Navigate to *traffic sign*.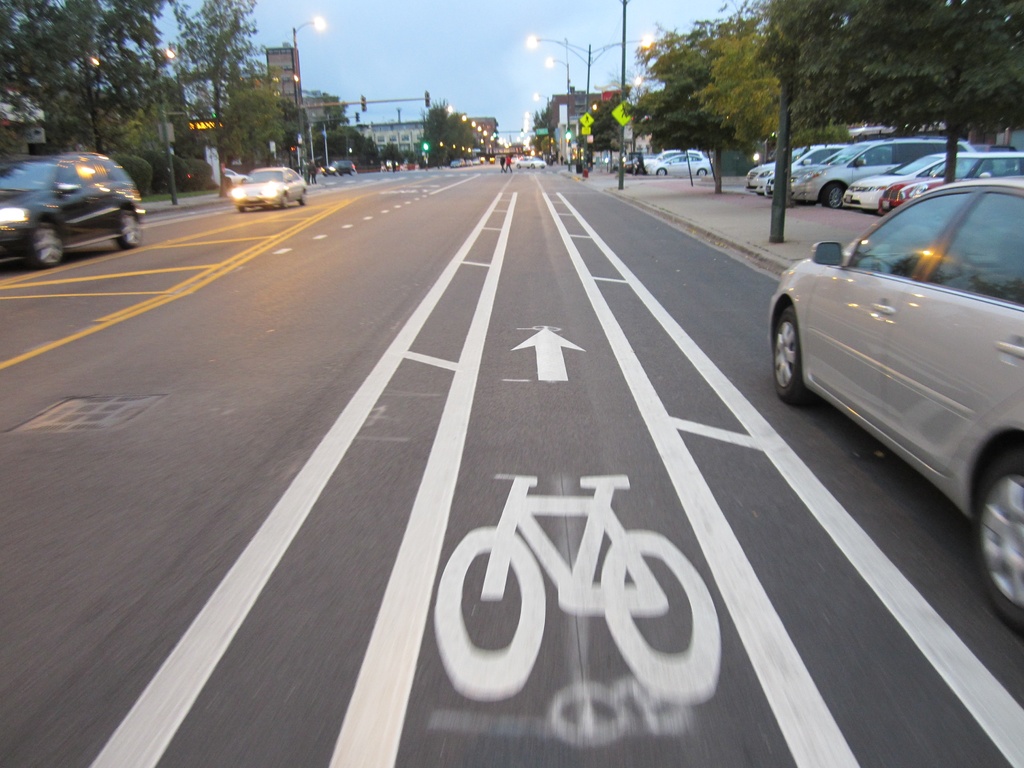
Navigation target: crop(433, 471, 719, 704).
